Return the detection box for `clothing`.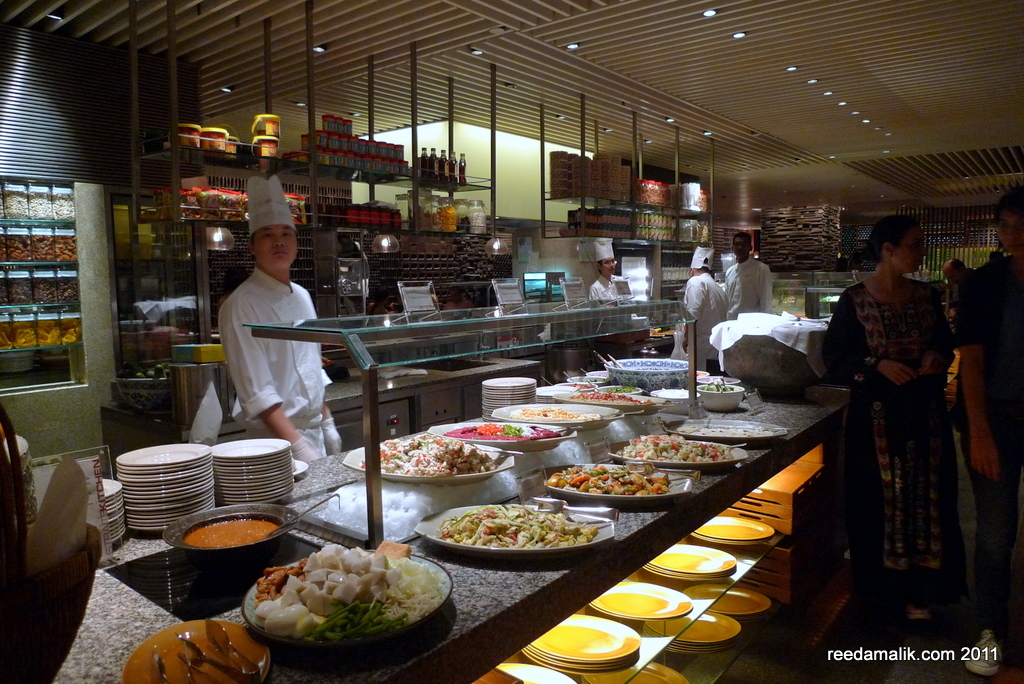
box(821, 274, 985, 592).
